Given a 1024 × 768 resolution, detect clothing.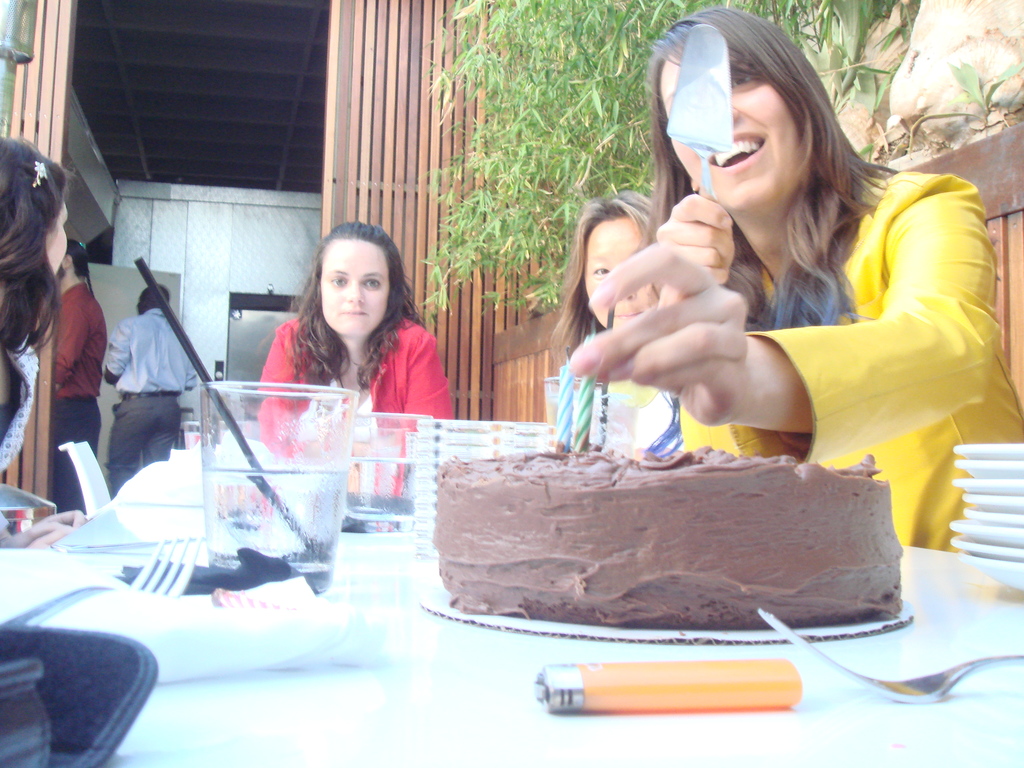
l=103, t=305, r=198, b=496.
